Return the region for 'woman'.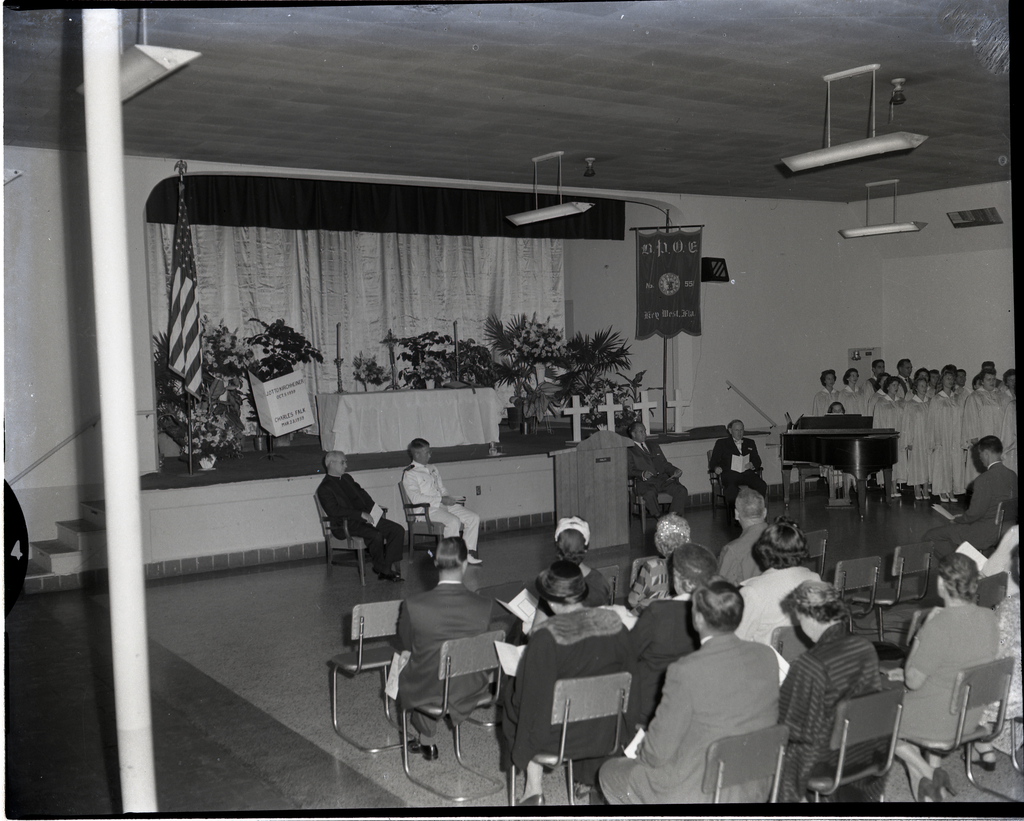
BBox(906, 375, 936, 498).
